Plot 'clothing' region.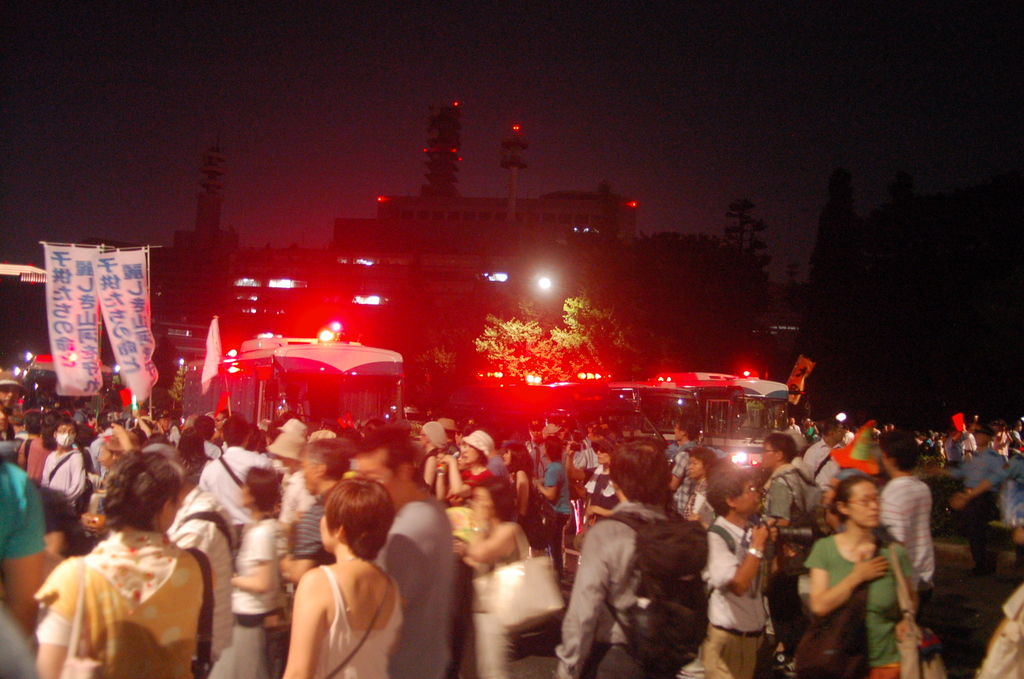
Plotted at [881, 472, 934, 586].
